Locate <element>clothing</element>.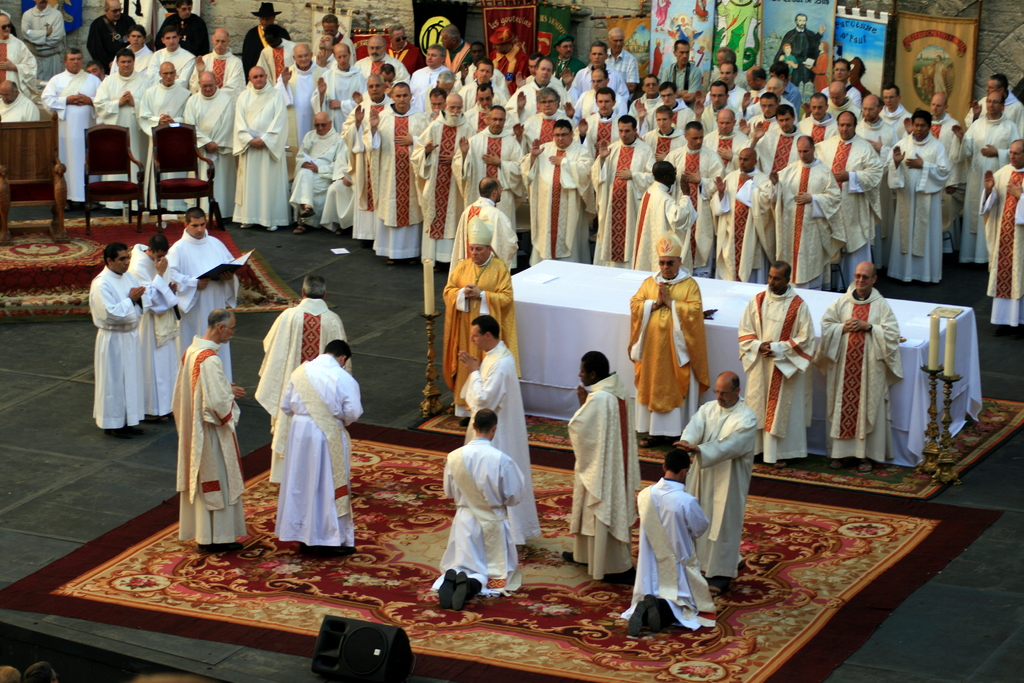
Bounding box: rect(284, 60, 318, 126).
